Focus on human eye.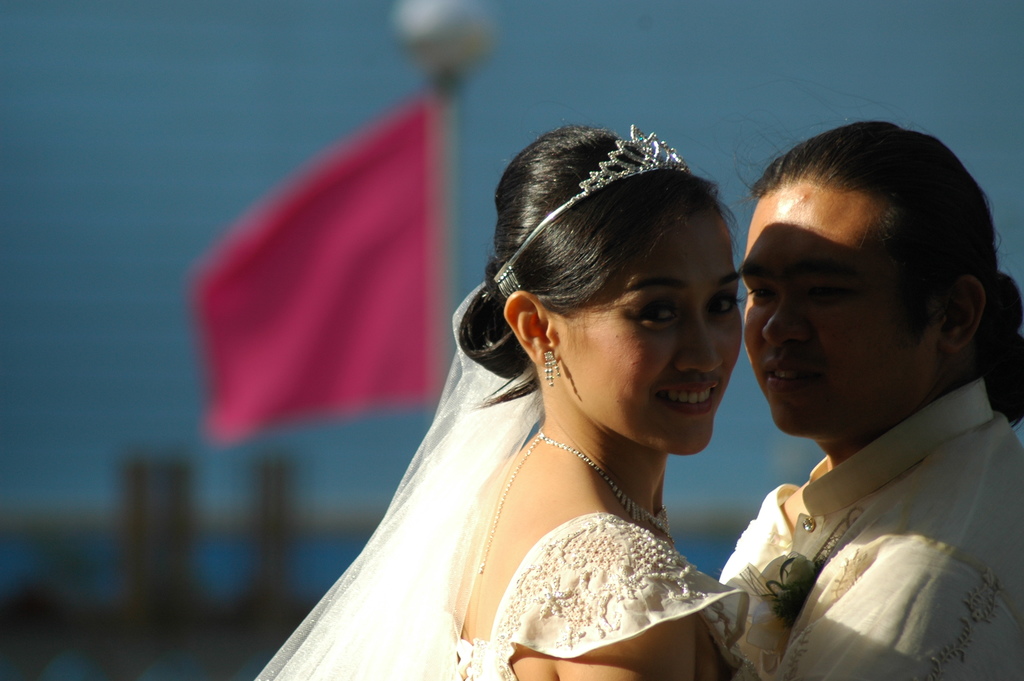
Focused at <region>628, 297, 687, 332</region>.
